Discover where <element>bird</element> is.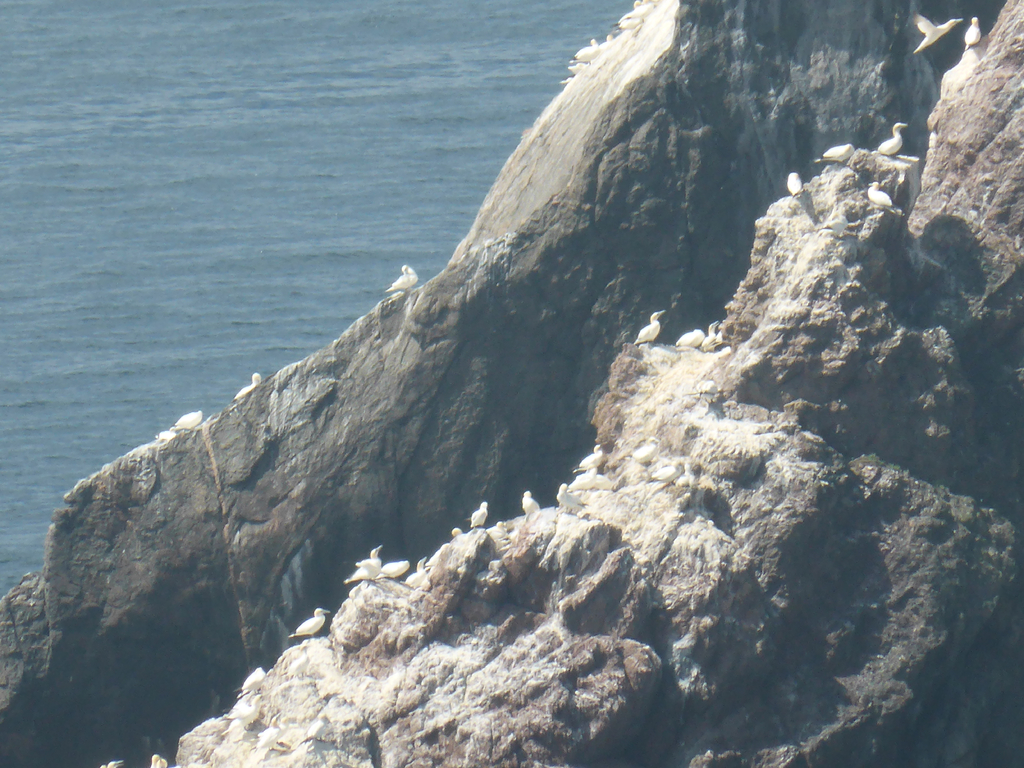
Discovered at <box>95,760,125,767</box>.
